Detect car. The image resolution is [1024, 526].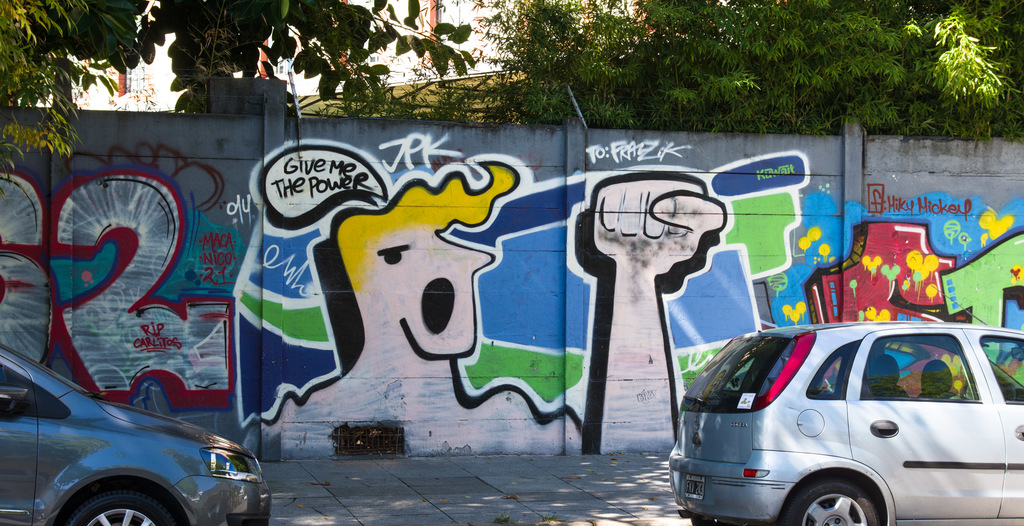
x1=0, y1=343, x2=282, y2=525.
